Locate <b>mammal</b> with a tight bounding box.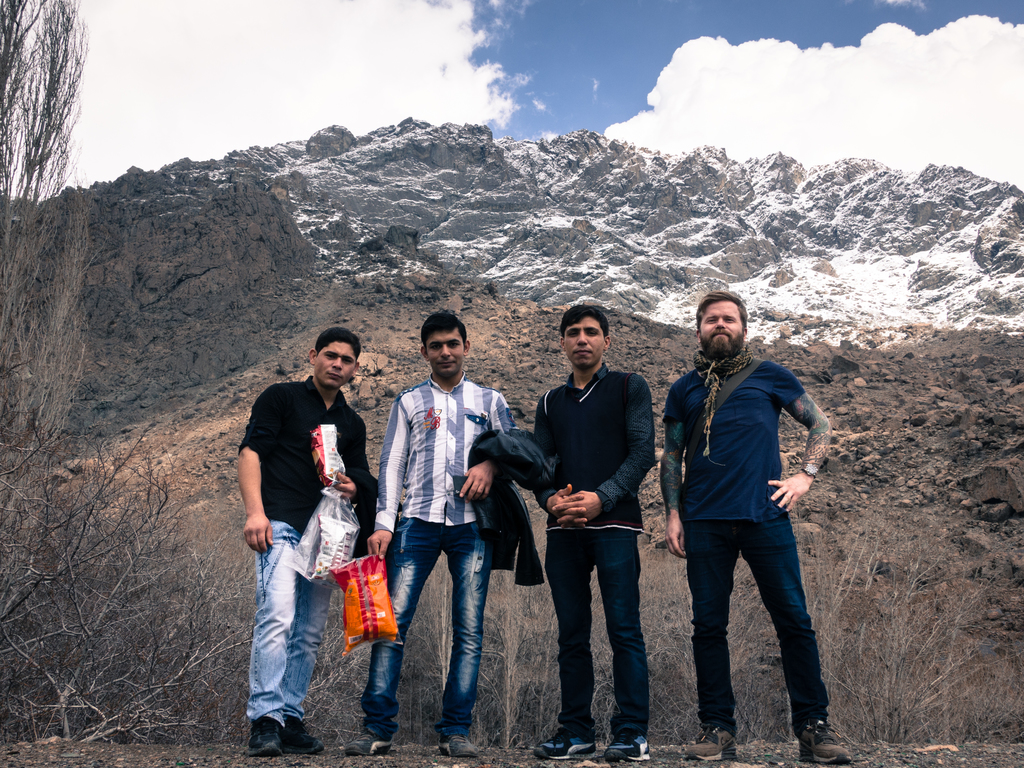
<bbox>338, 308, 520, 755</bbox>.
